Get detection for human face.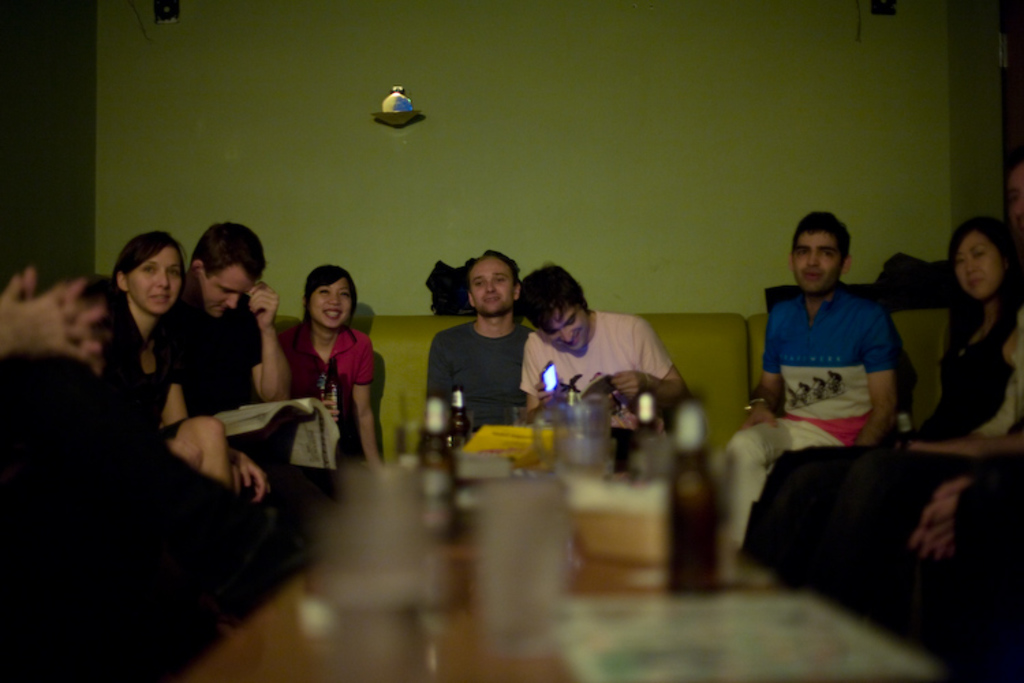
Detection: [793,235,840,295].
